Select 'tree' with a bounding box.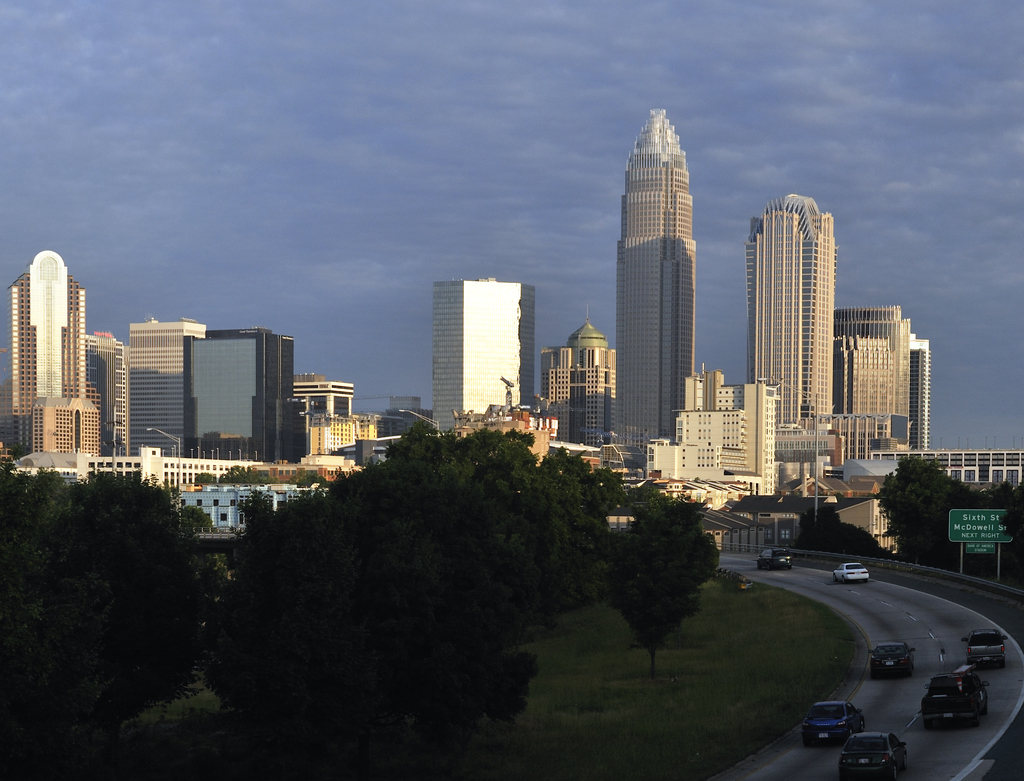
region(617, 482, 669, 517).
